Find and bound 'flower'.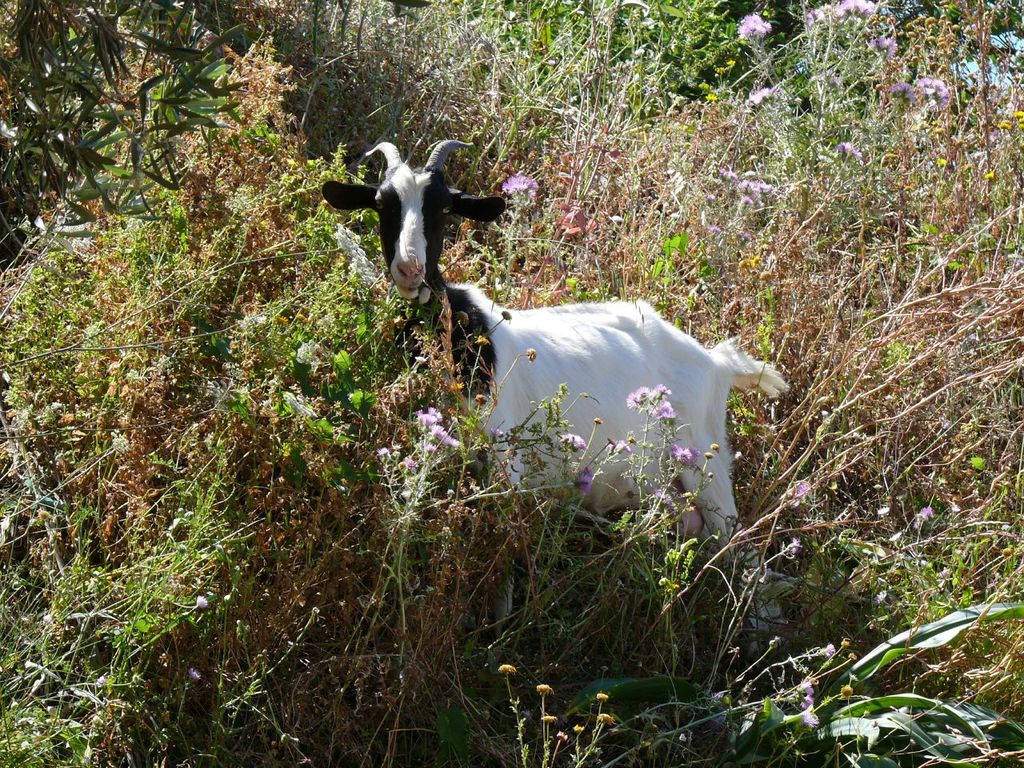
Bound: bbox=[736, 178, 770, 194].
